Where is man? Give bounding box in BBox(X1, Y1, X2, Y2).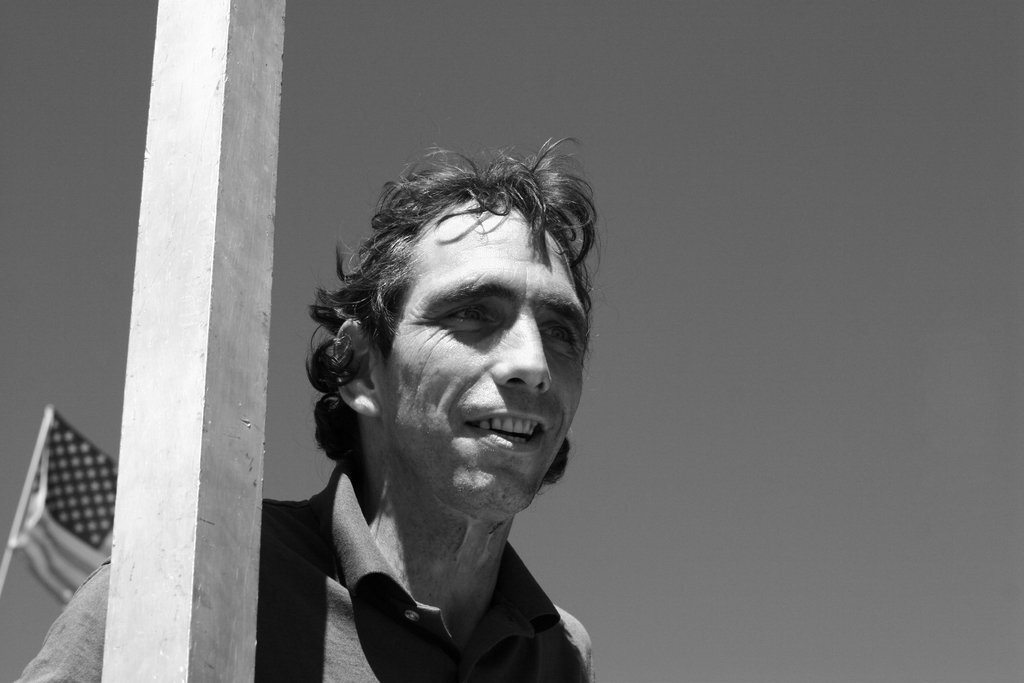
BBox(21, 135, 602, 682).
